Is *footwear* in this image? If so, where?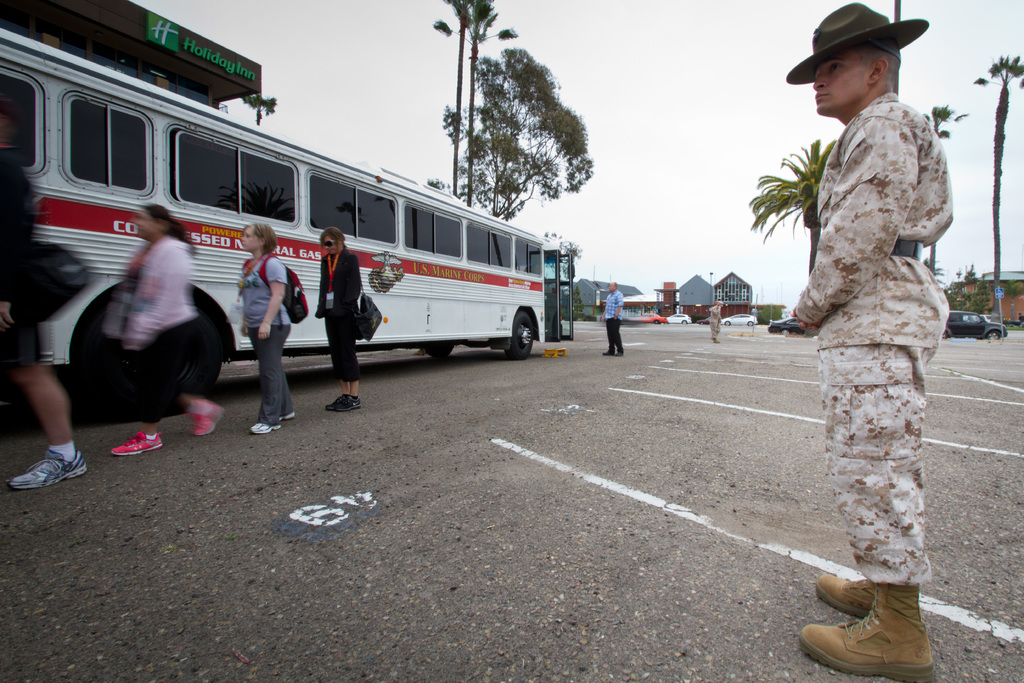
Yes, at 799 584 931 677.
